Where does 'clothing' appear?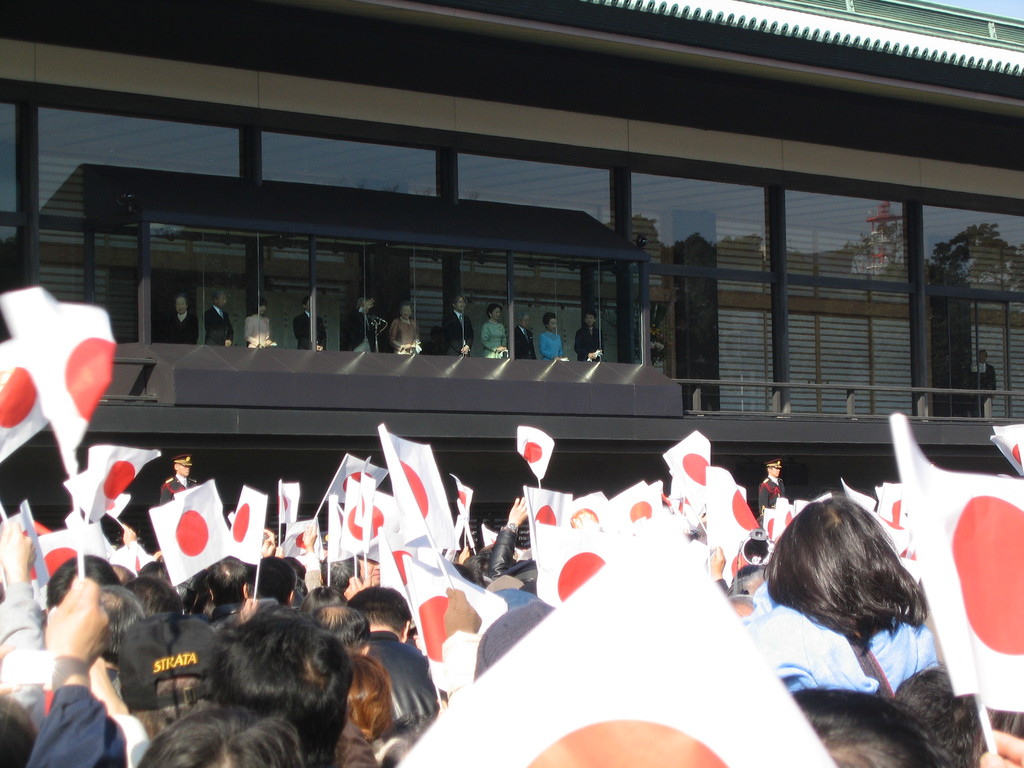
Appears at rect(30, 685, 127, 767).
